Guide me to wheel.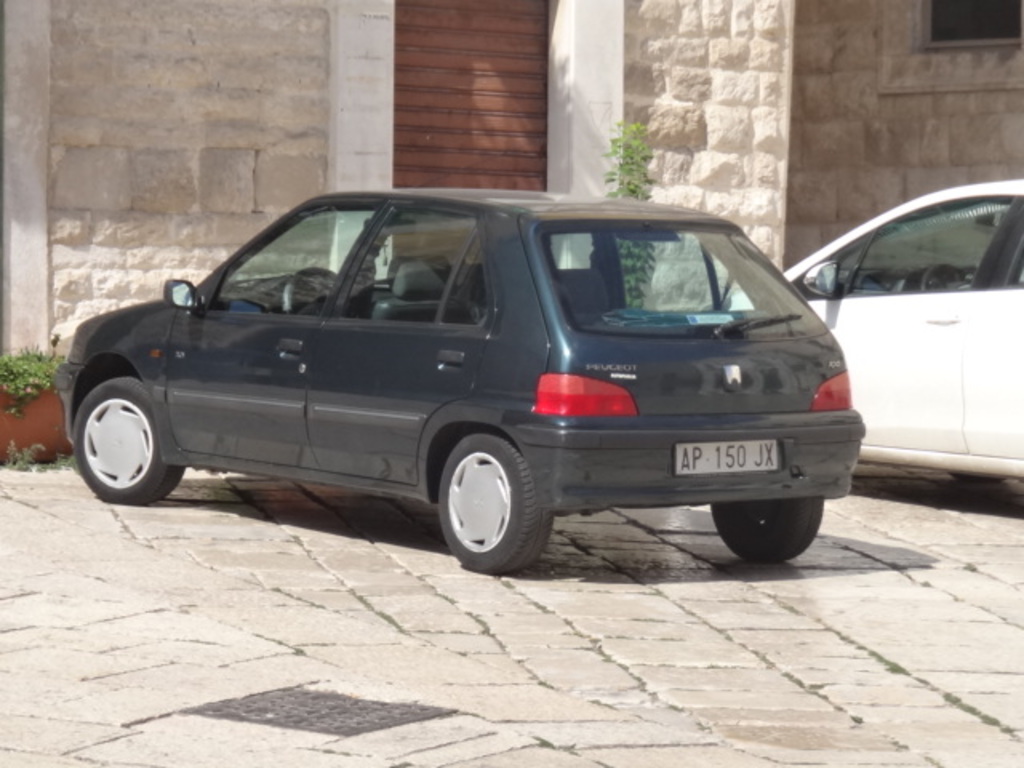
Guidance: bbox=(75, 379, 184, 504).
